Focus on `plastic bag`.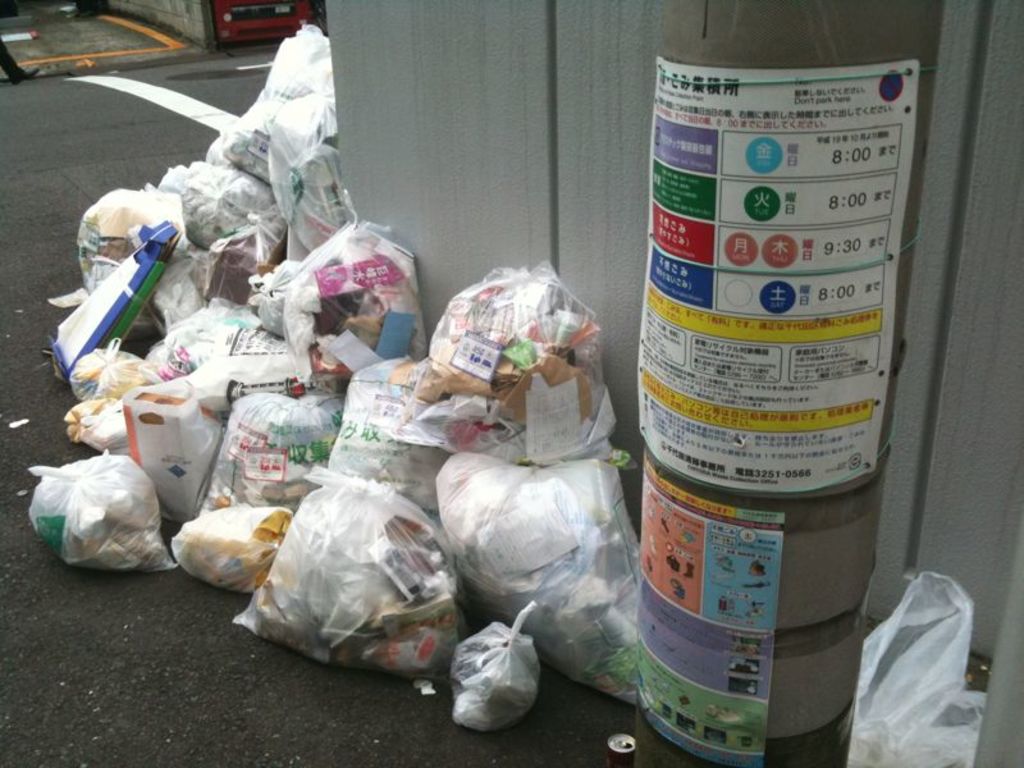
Focused at rect(846, 563, 992, 767).
